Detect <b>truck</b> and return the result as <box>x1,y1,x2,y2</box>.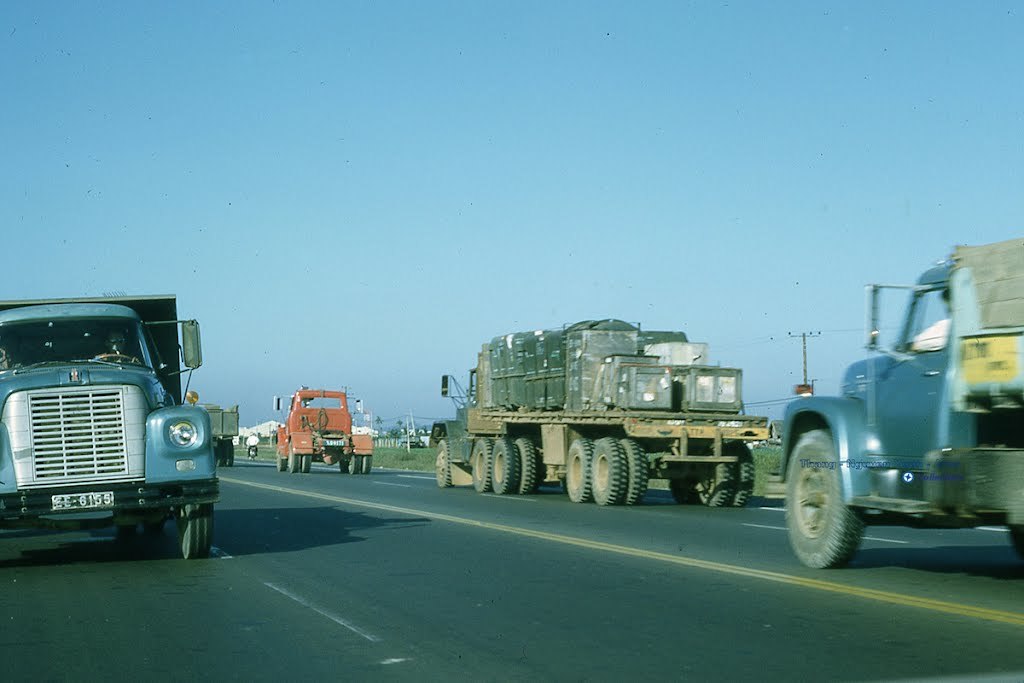
<box>780,250,1023,571</box>.
